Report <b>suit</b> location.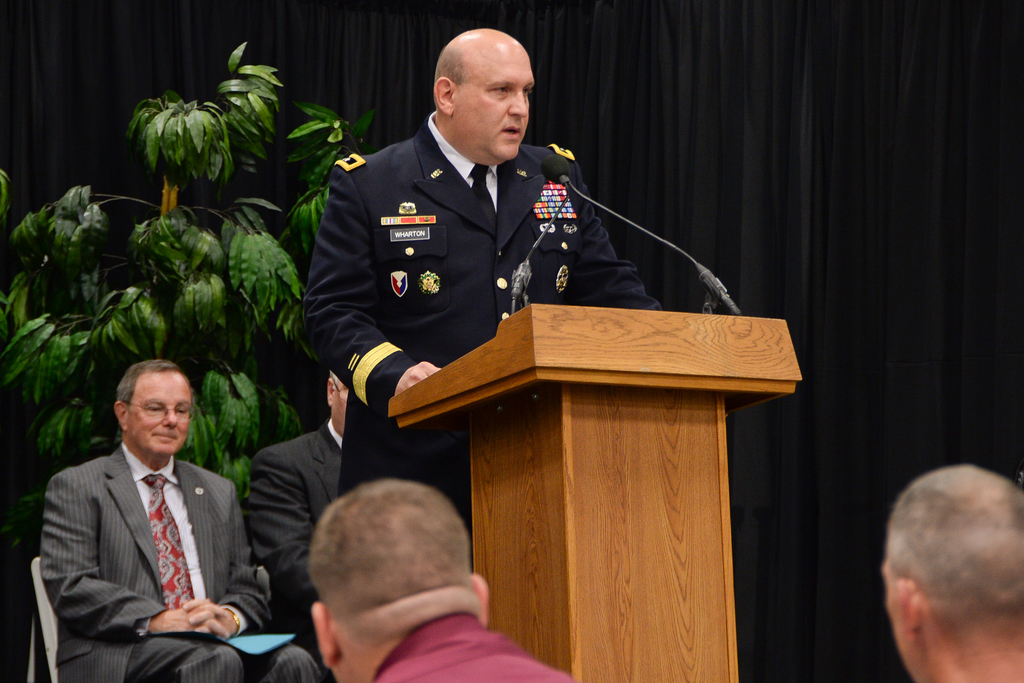
Report: Rect(245, 419, 342, 669).
